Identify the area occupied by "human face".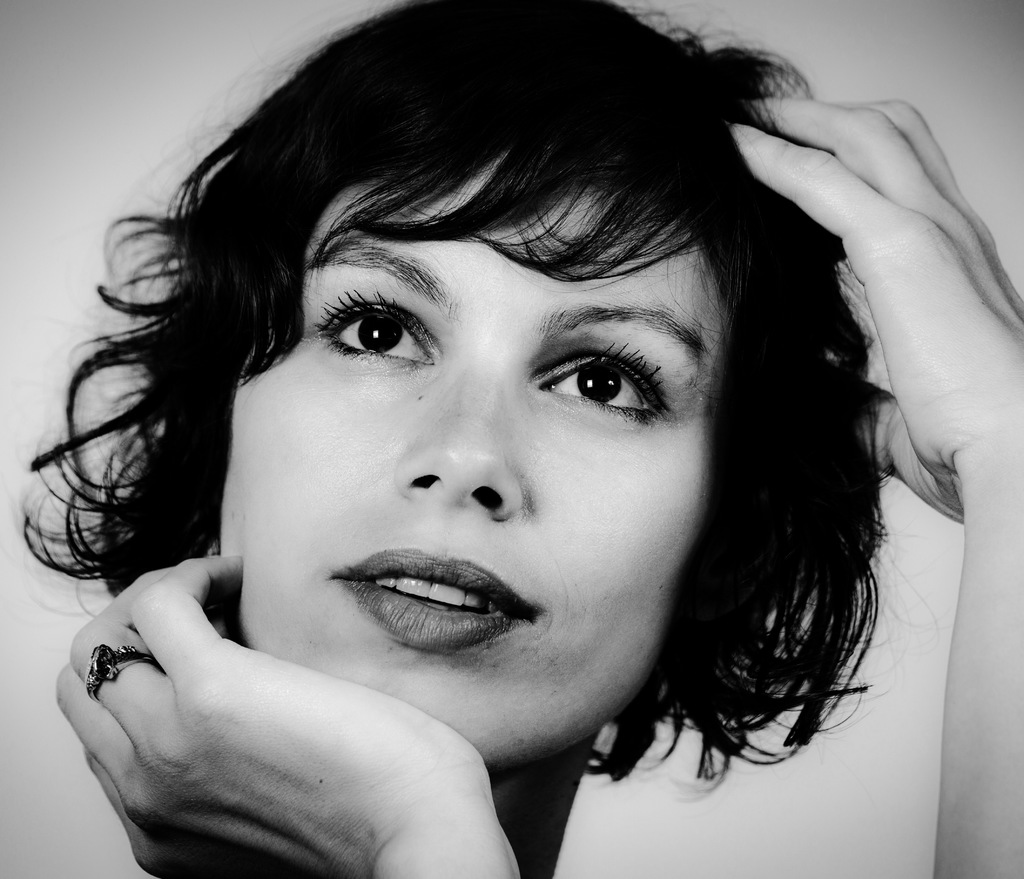
Area: 220:149:729:765.
